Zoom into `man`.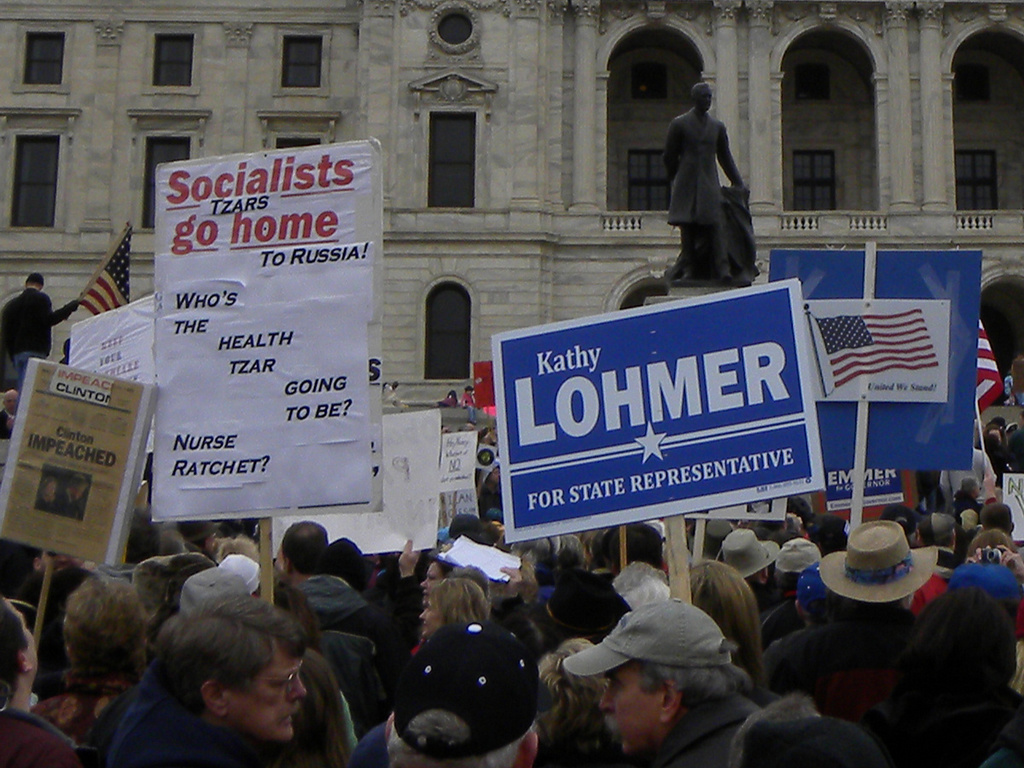
Zoom target: <bbox>109, 589, 304, 767</bbox>.
